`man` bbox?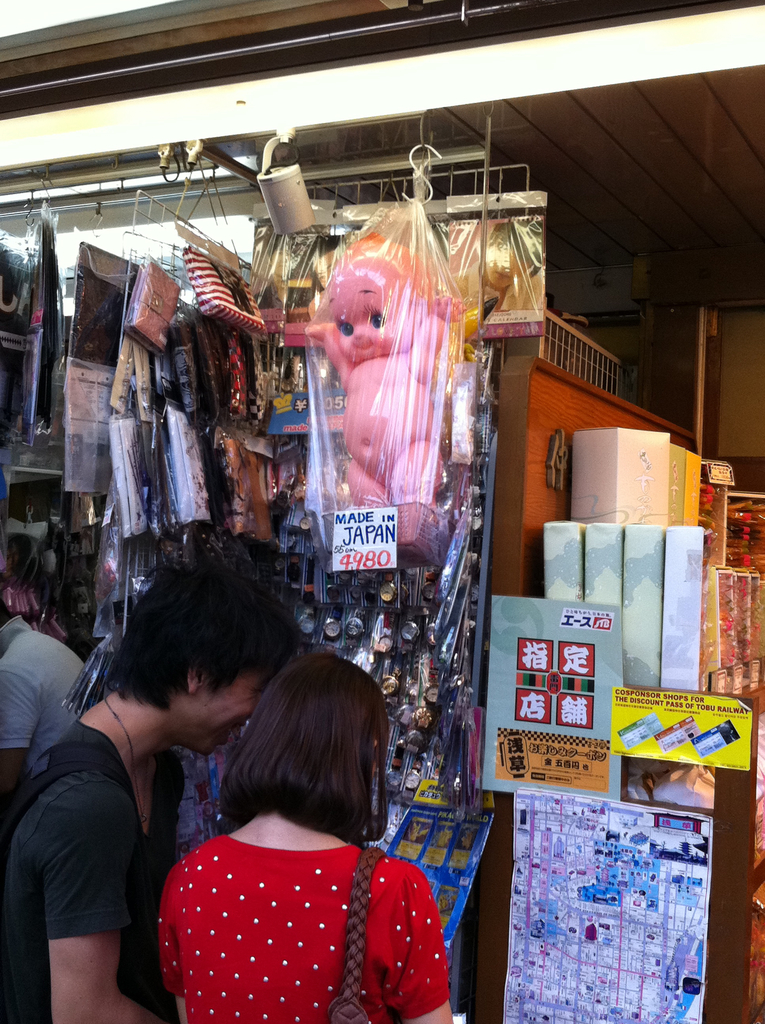
0:609:88:793
